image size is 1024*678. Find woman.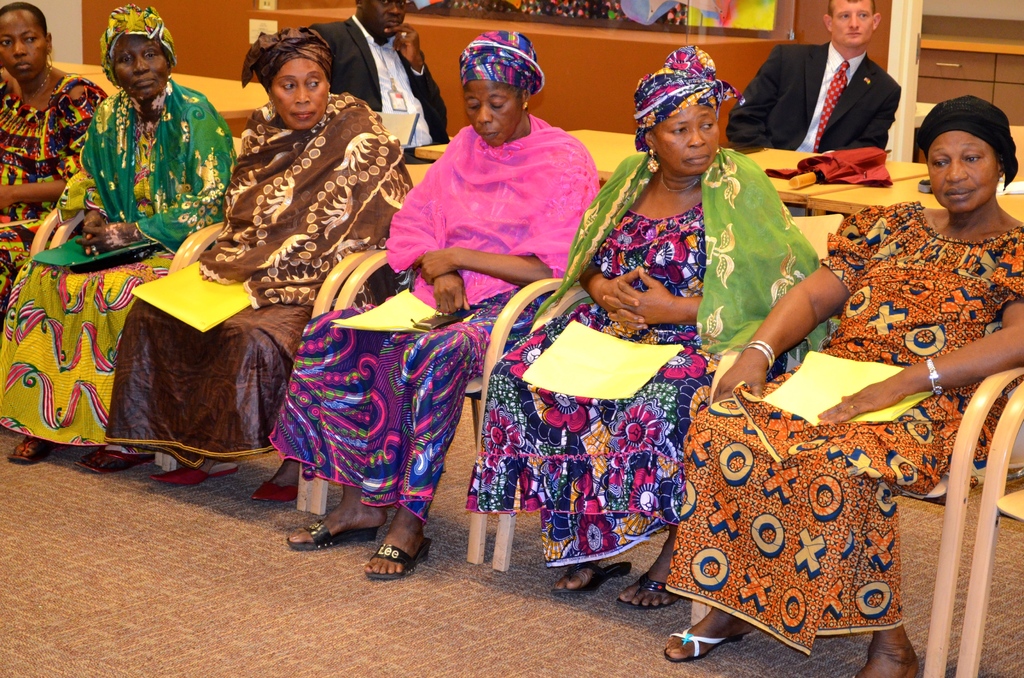
(266,29,604,580).
